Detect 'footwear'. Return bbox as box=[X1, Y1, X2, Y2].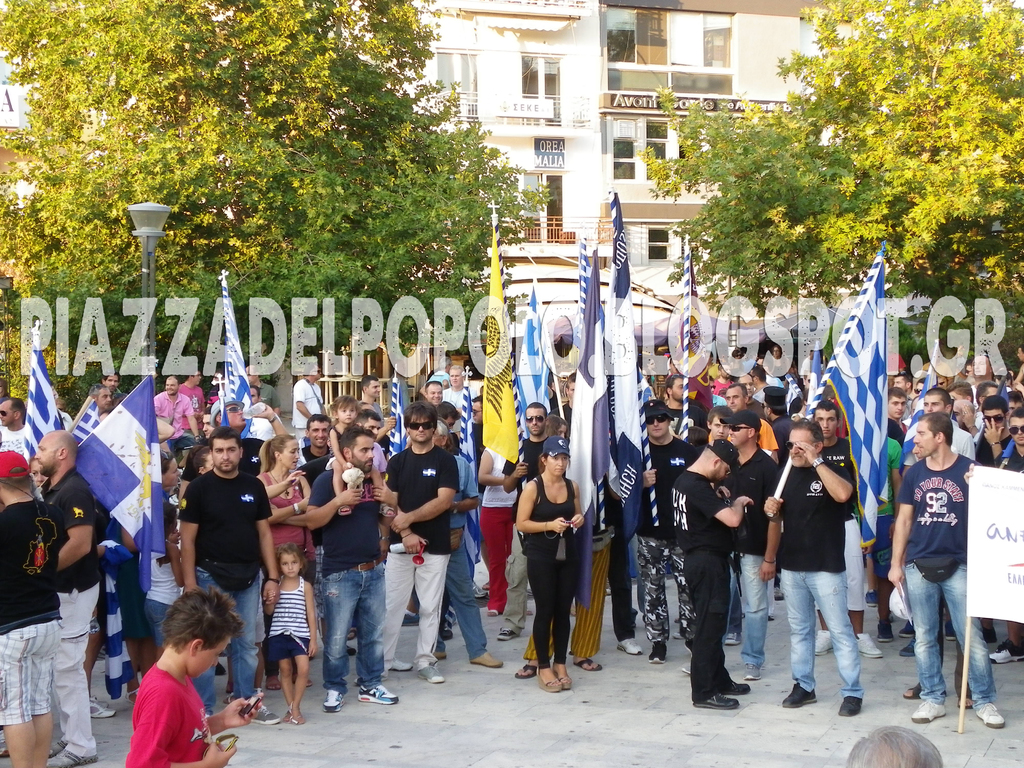
box=[496, 627, 515, 640].
